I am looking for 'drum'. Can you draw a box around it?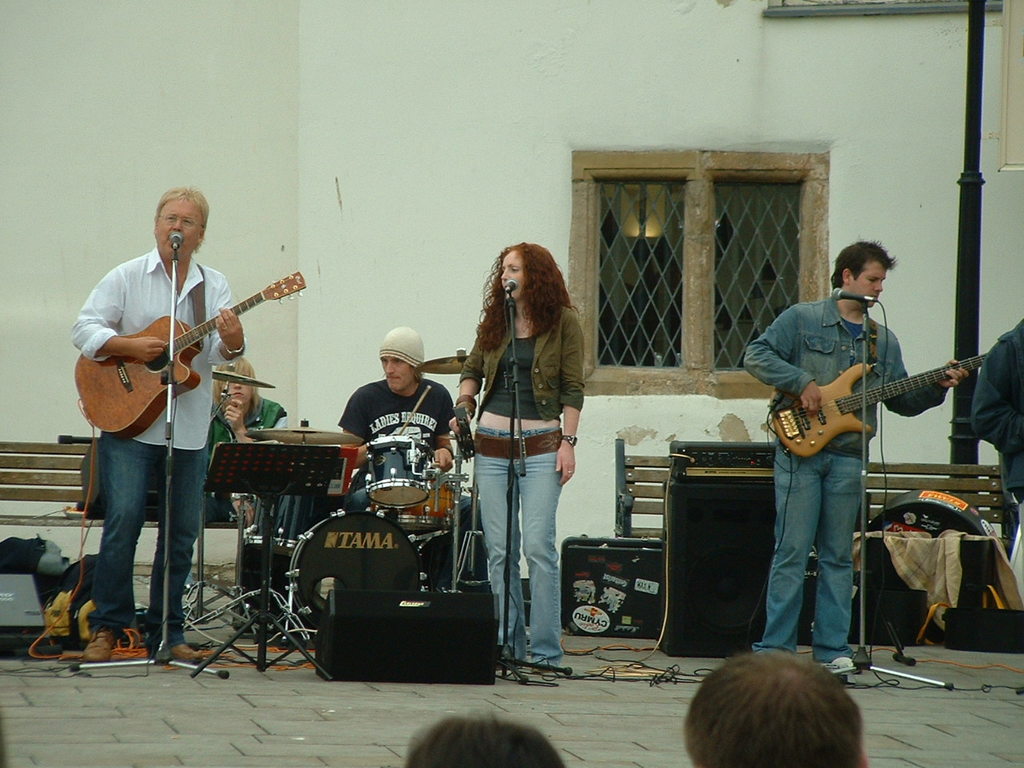
Sure, the bounding box is [x1=240, y1=496, x2=348, y2=550].
